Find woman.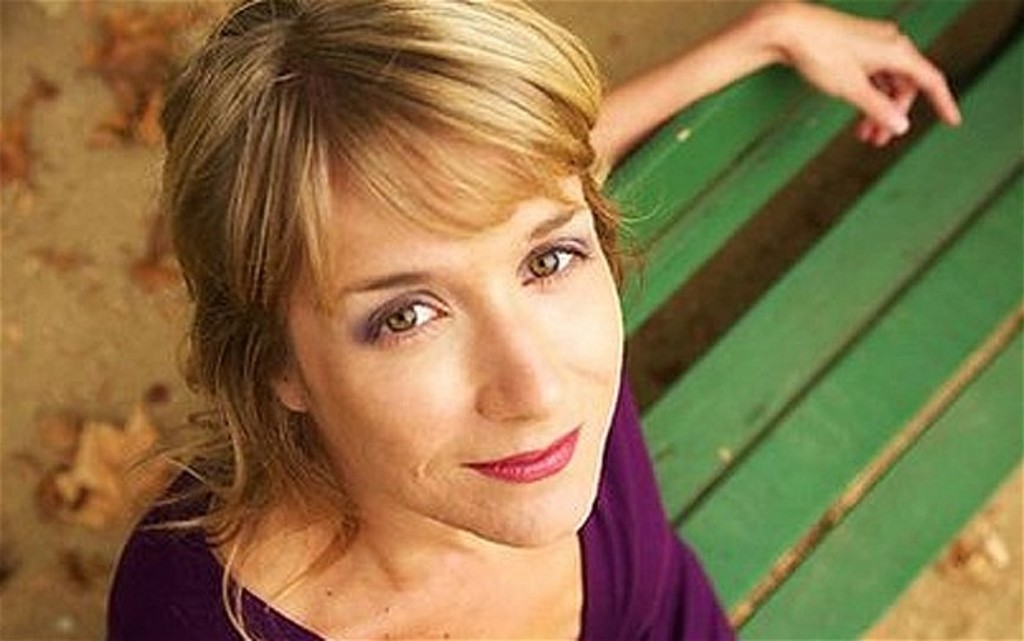
[71,0,803,626].
